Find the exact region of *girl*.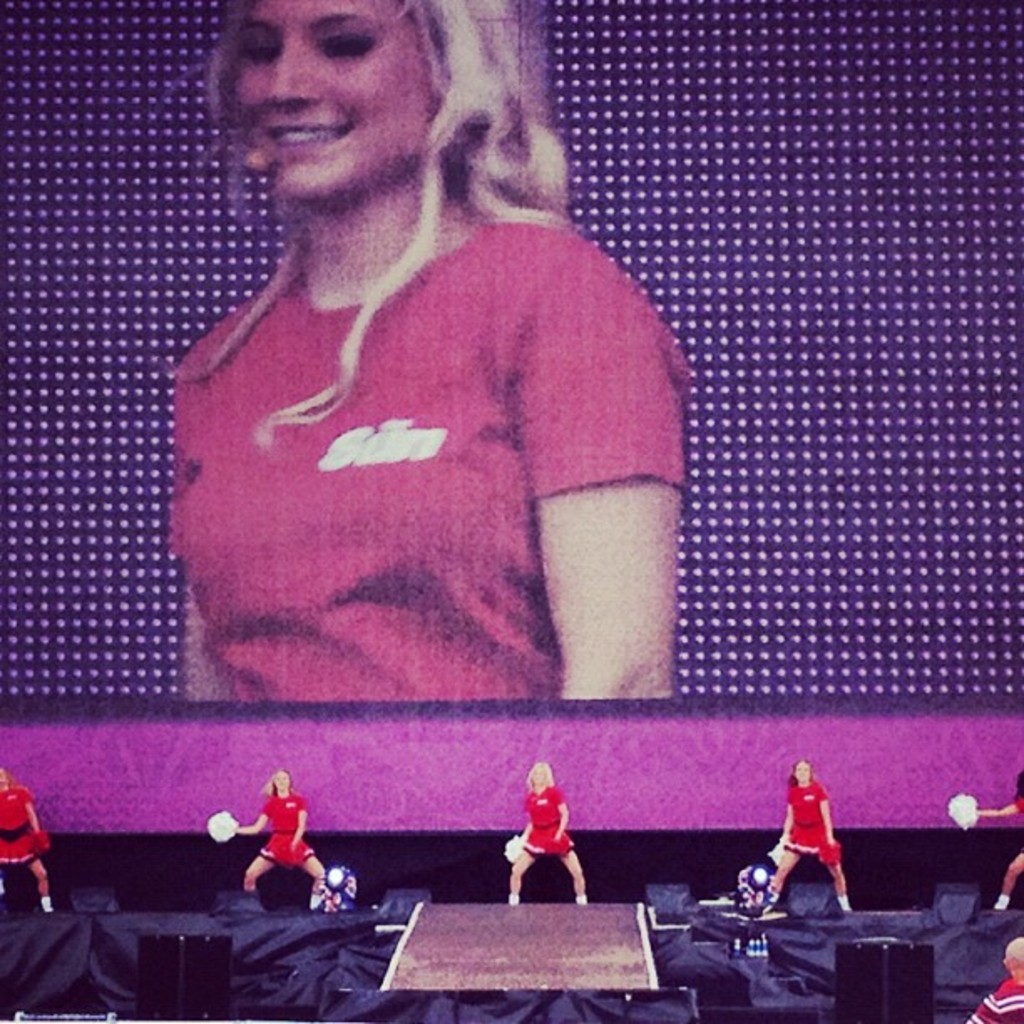
Exact region: [504,761,572,904].
